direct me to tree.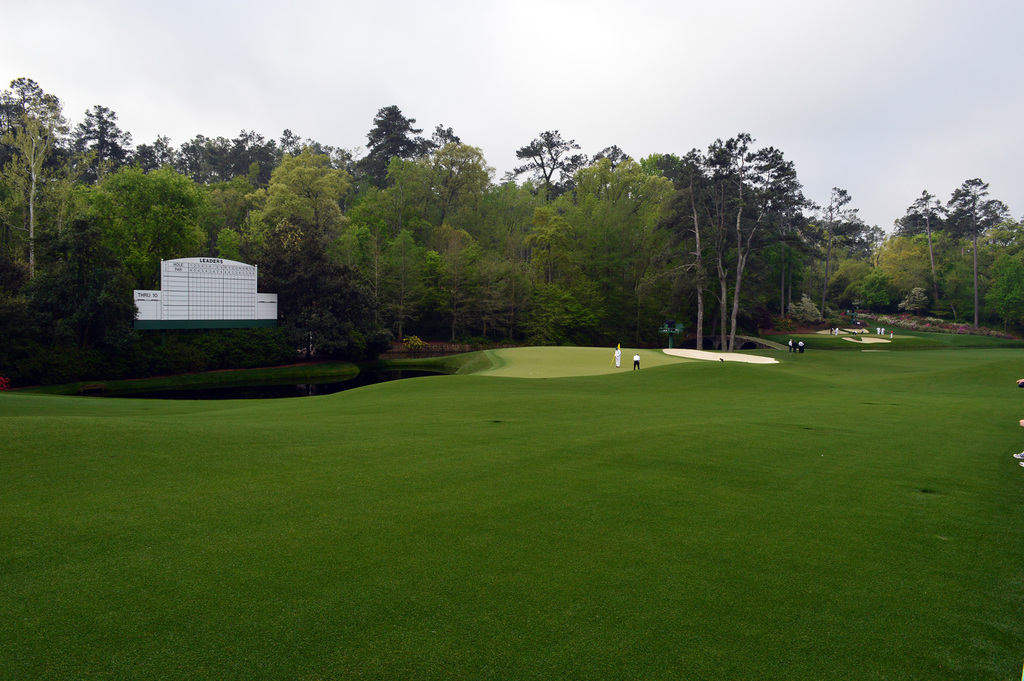
Direction: x1=278, y1=146, x2=351, y2=237.
